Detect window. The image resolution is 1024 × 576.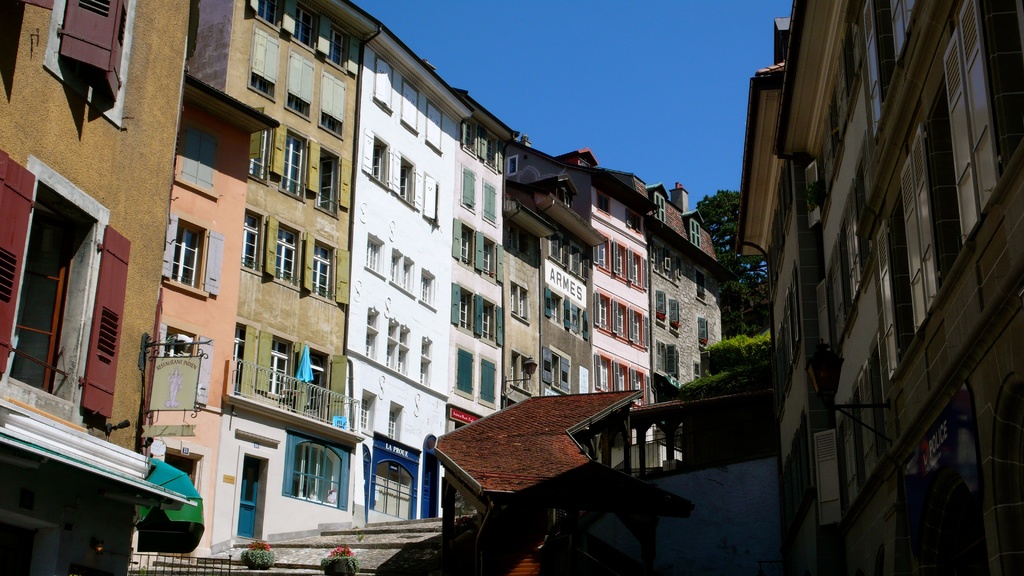
rect(388, 246, 412, 289).
